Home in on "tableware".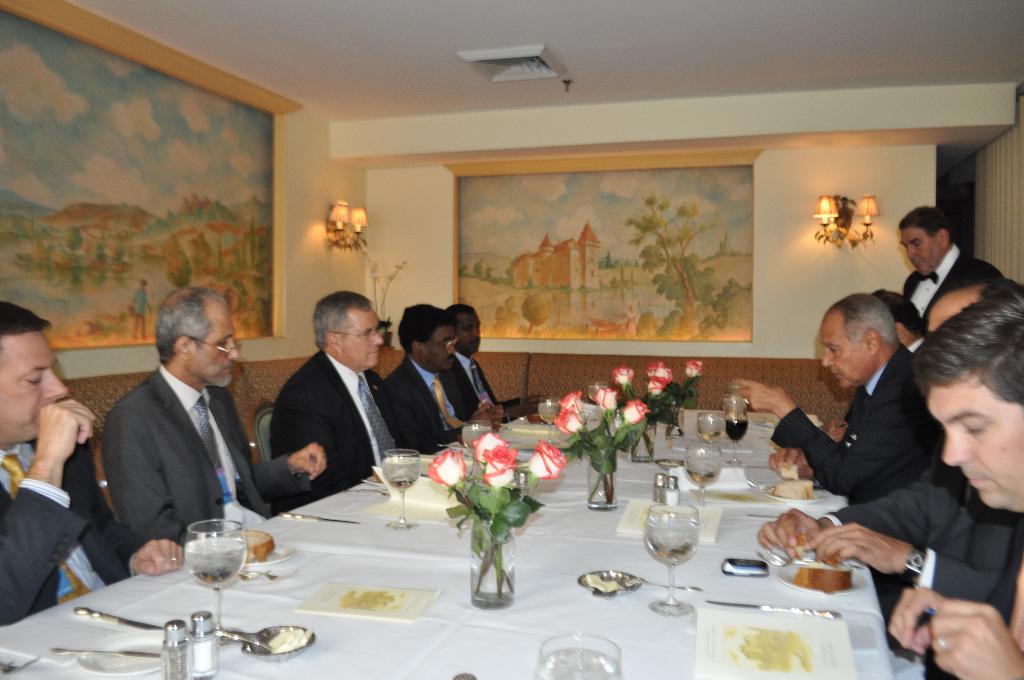
Homed in at [x1=182, y1=517, x2=249, y2=647].
